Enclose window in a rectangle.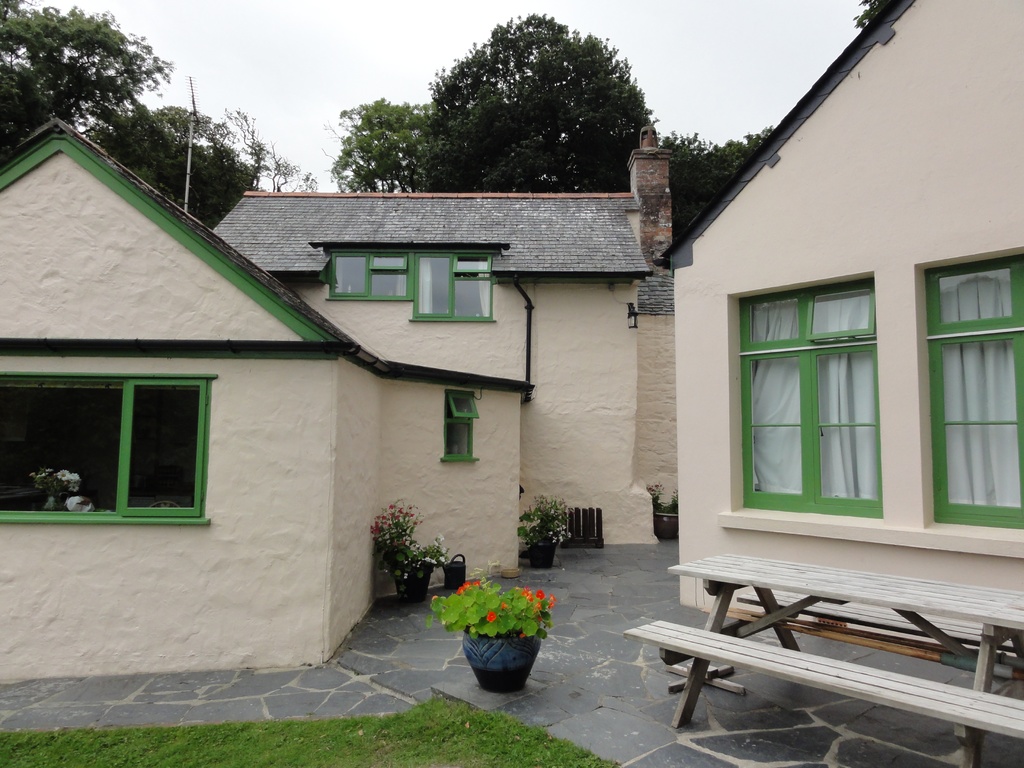
(left=445, top=394, right=477, bottom=463).
